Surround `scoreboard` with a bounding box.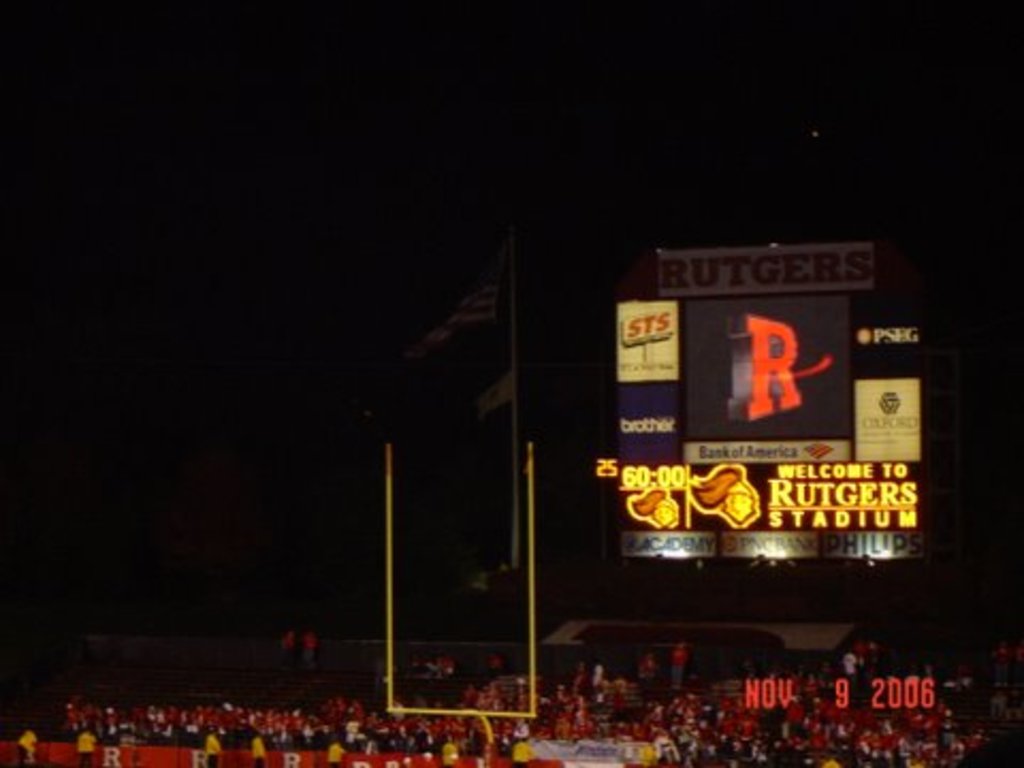
detection(672, 294, 853, 465).
